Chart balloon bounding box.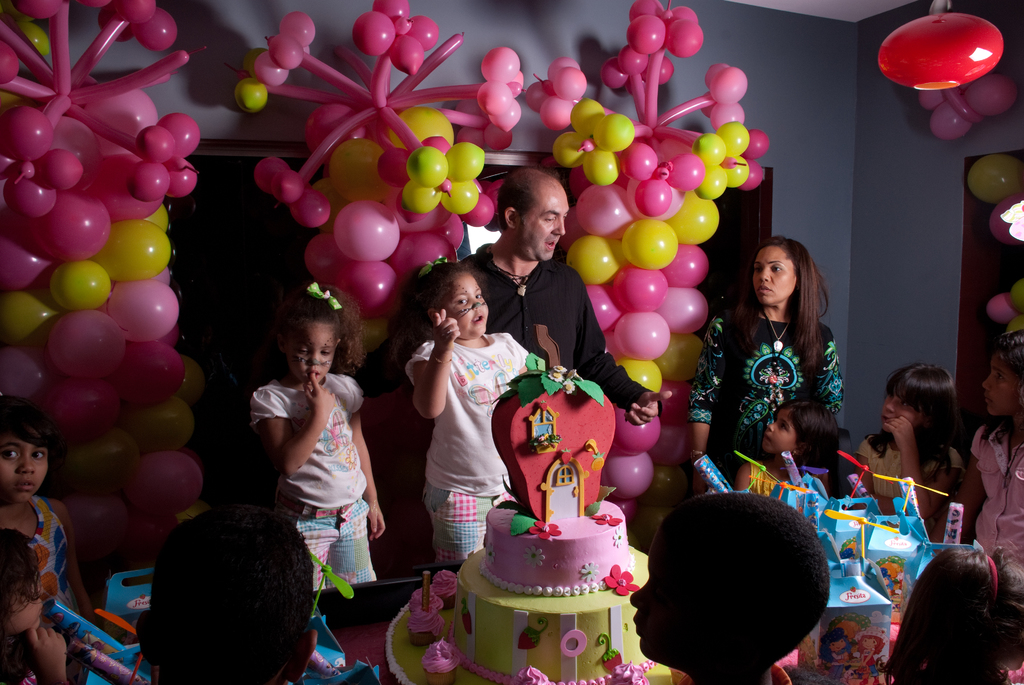
Charted: 747,128,771,160.
